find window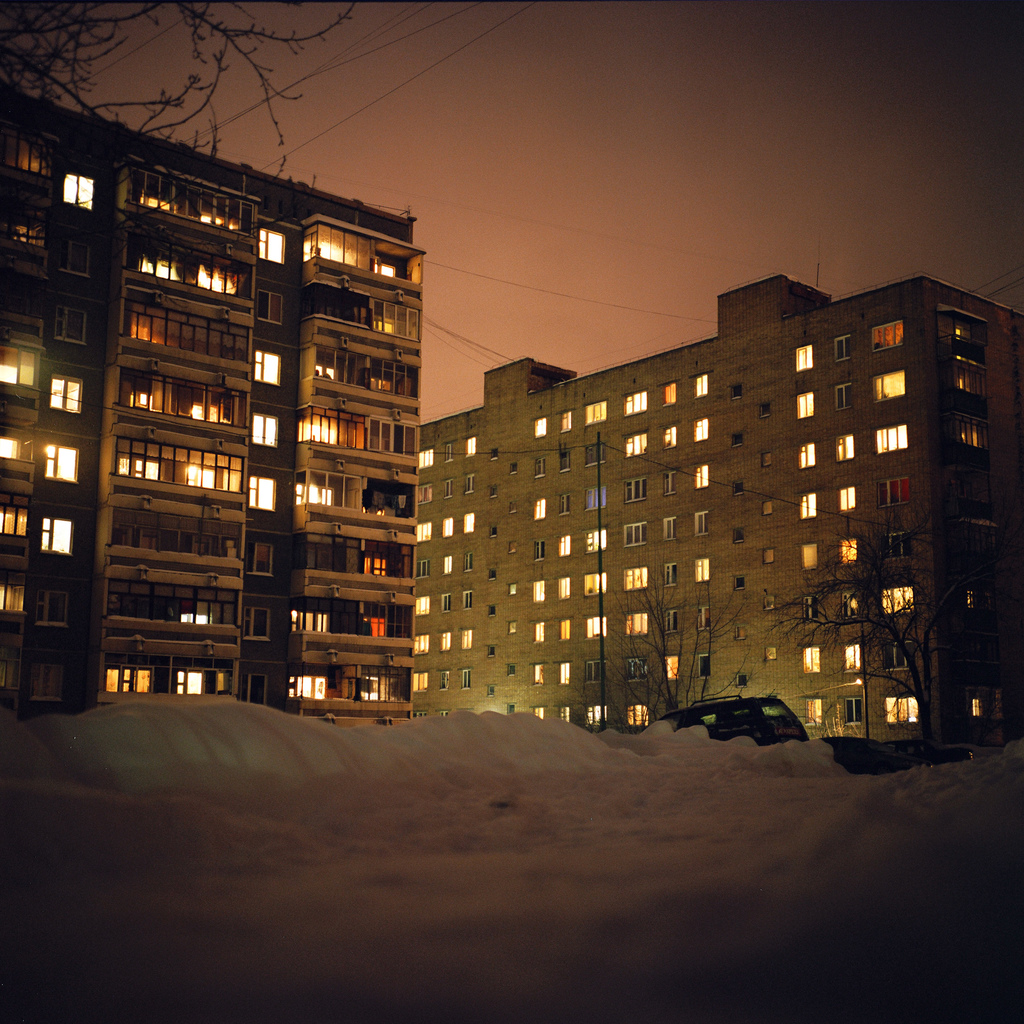
Rect(557, 493, 571, 514)
